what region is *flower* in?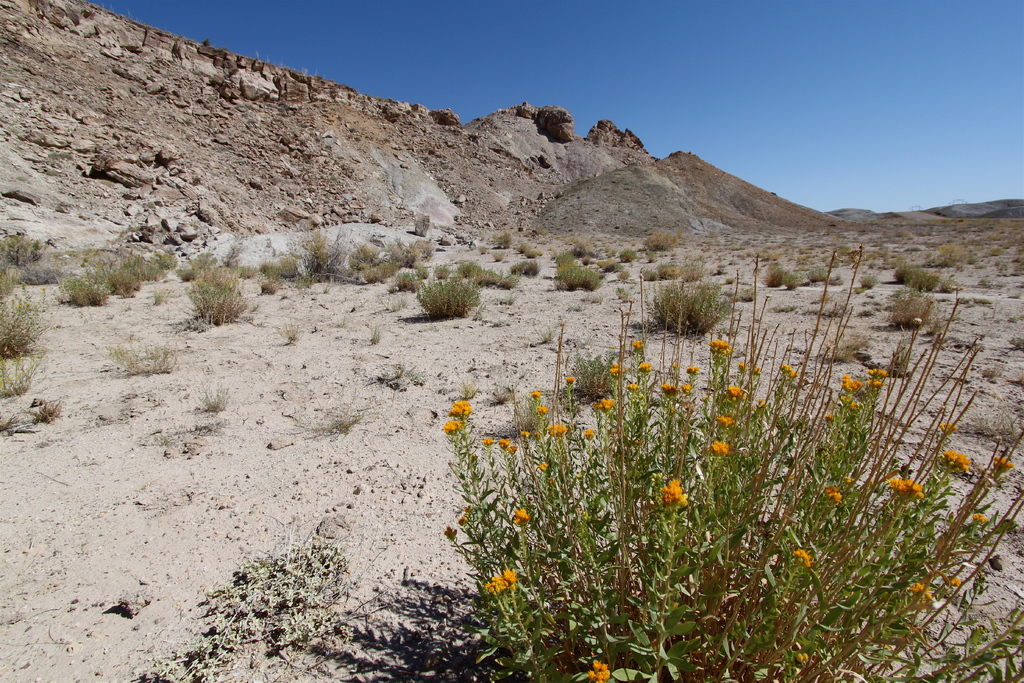
<box>710,339,724,348</box>.
